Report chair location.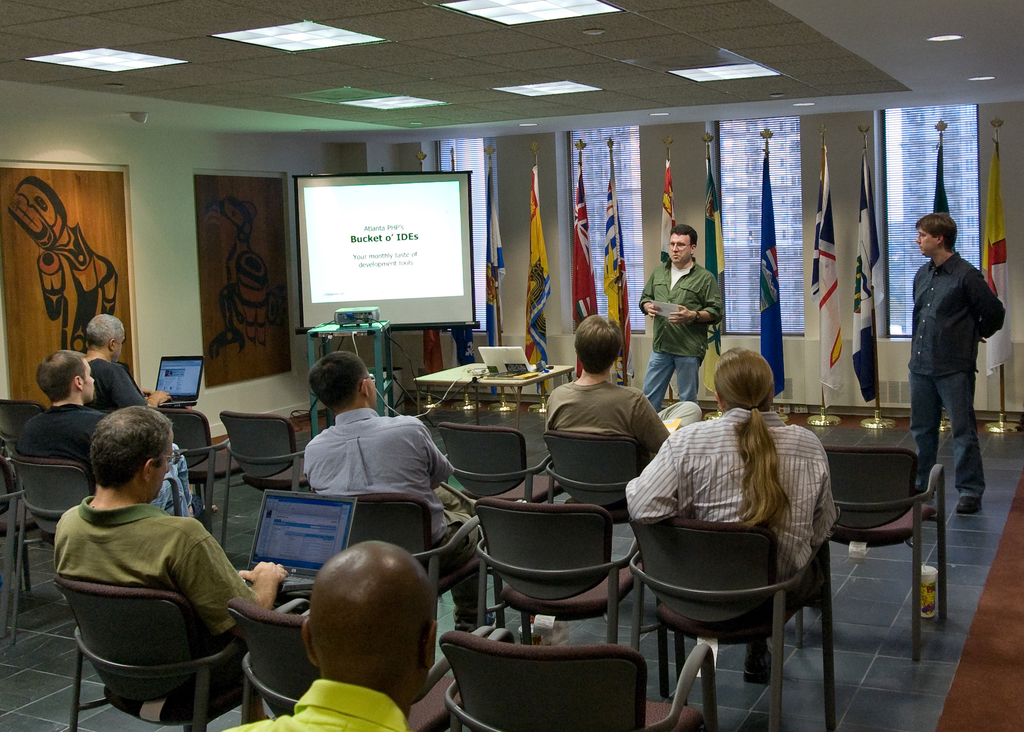
Report: x1=0, y1=397, x2=51, y2=465.
